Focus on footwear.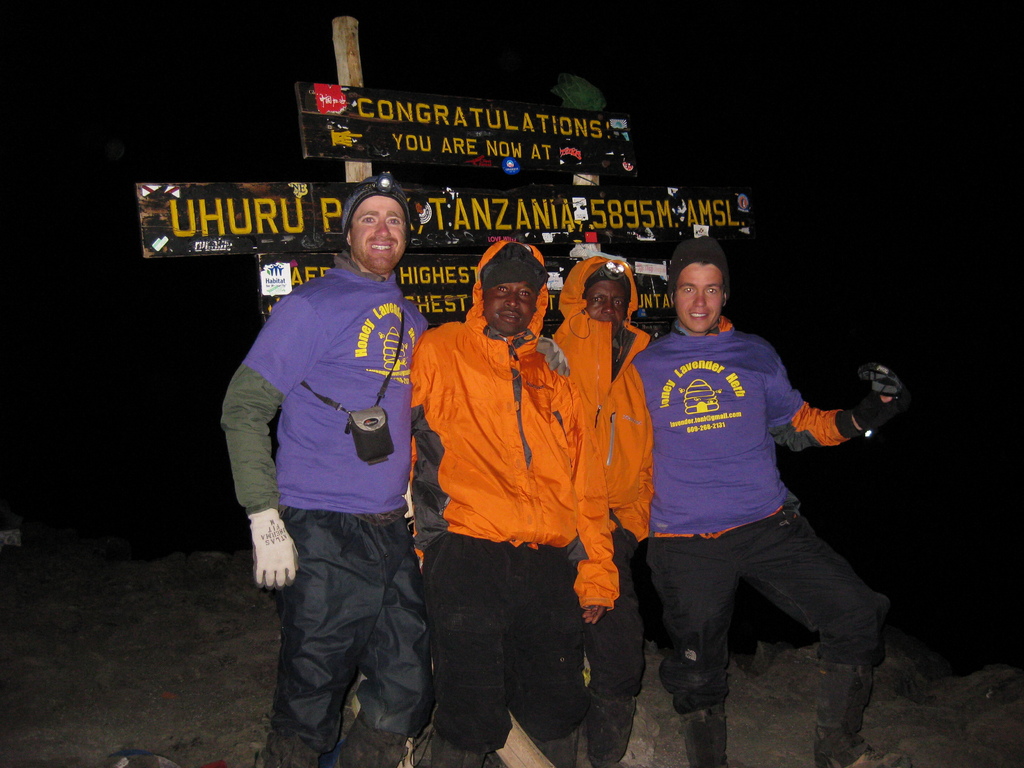
Focused at [419,732,489,767].
